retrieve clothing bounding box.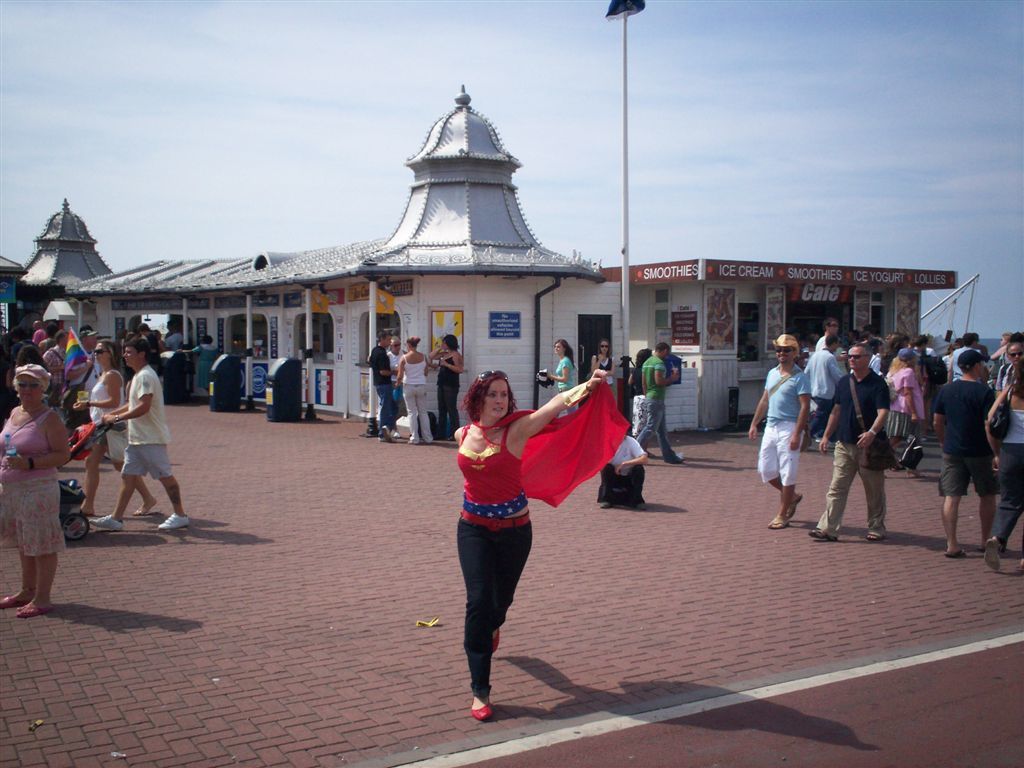
Bounding box: Rect(818, 369, 894, 528).
